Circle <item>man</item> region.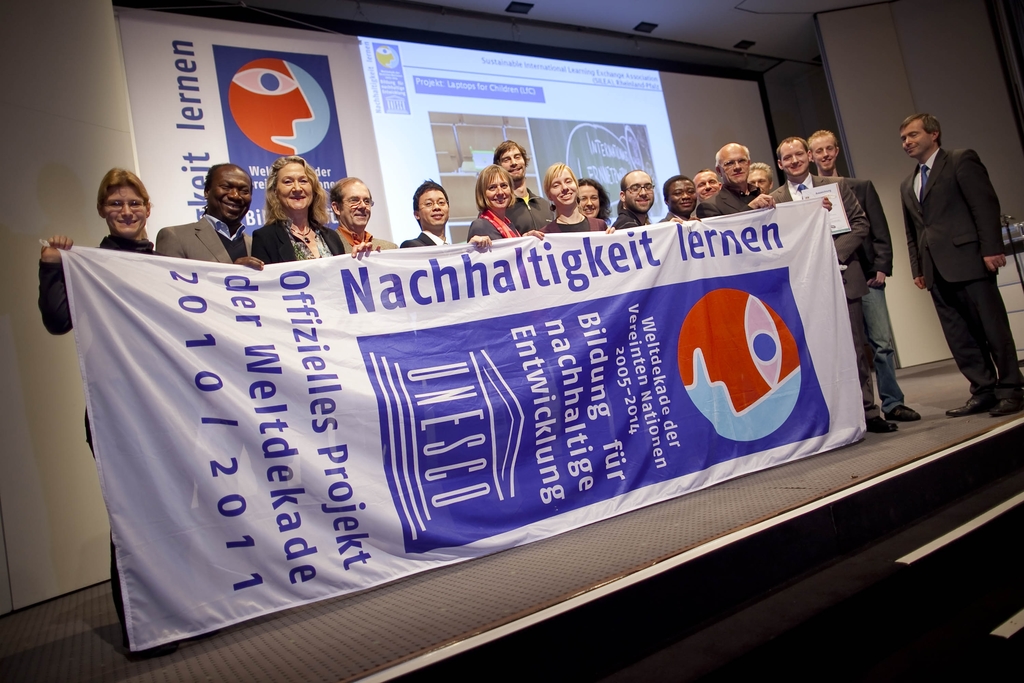
Region: 803:121:927:427.
